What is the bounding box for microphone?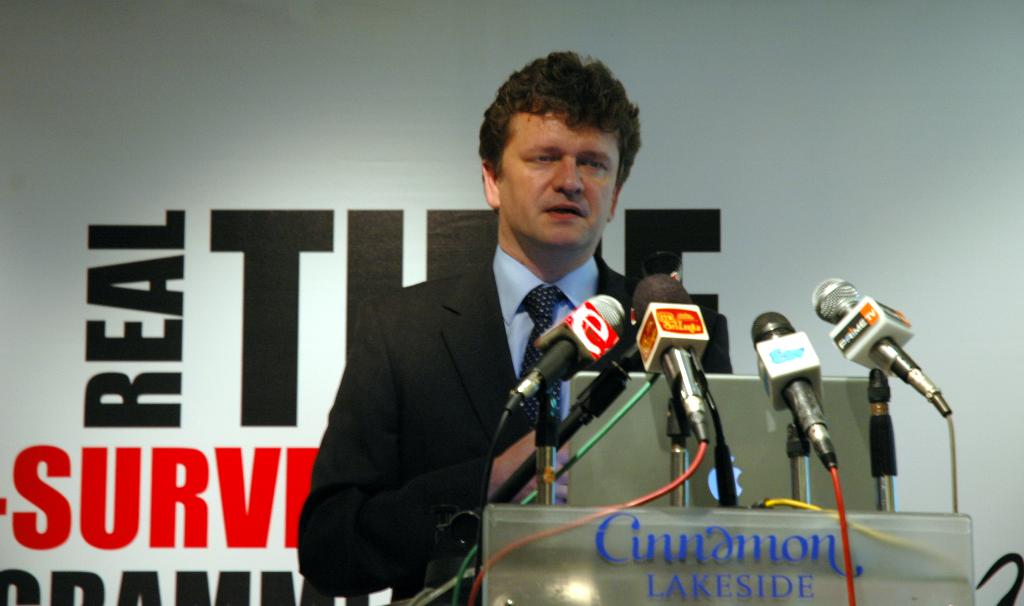
{"left": 810, "top": 276, "right": 954, "bottom": 421}.
